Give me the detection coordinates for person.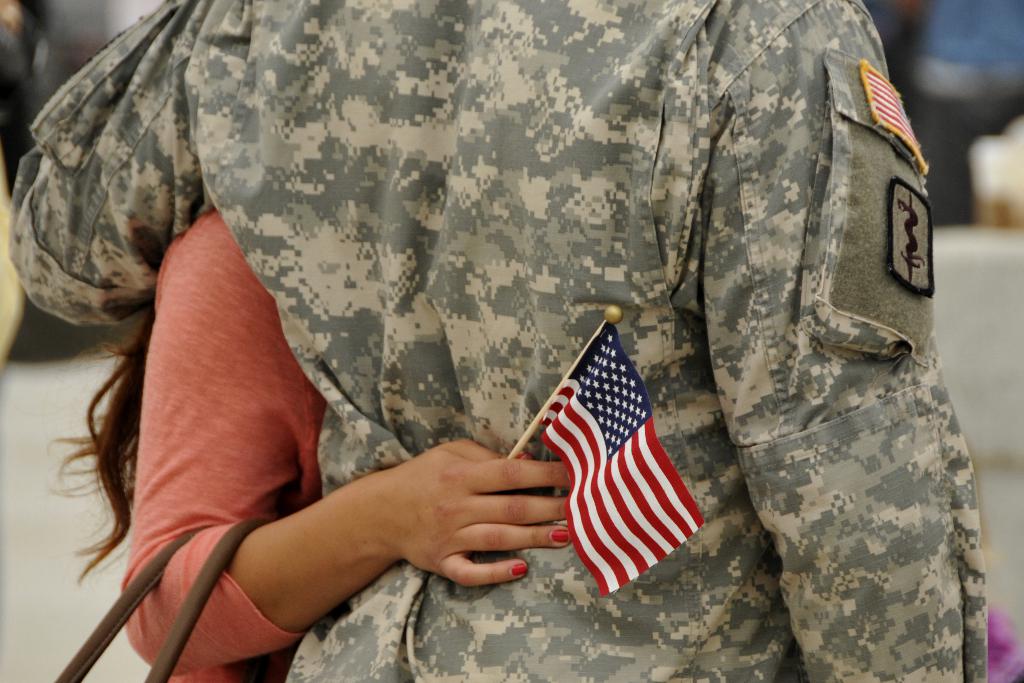
6 0 988 682.
